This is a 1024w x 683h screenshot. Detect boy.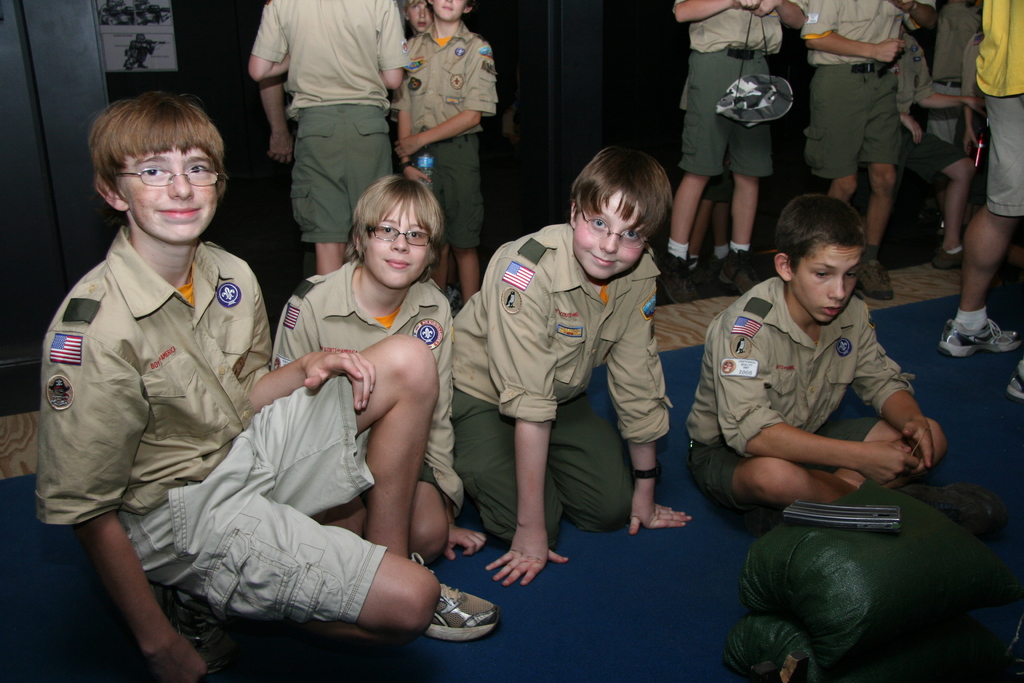
bbox(273, 170, 493, 573).
